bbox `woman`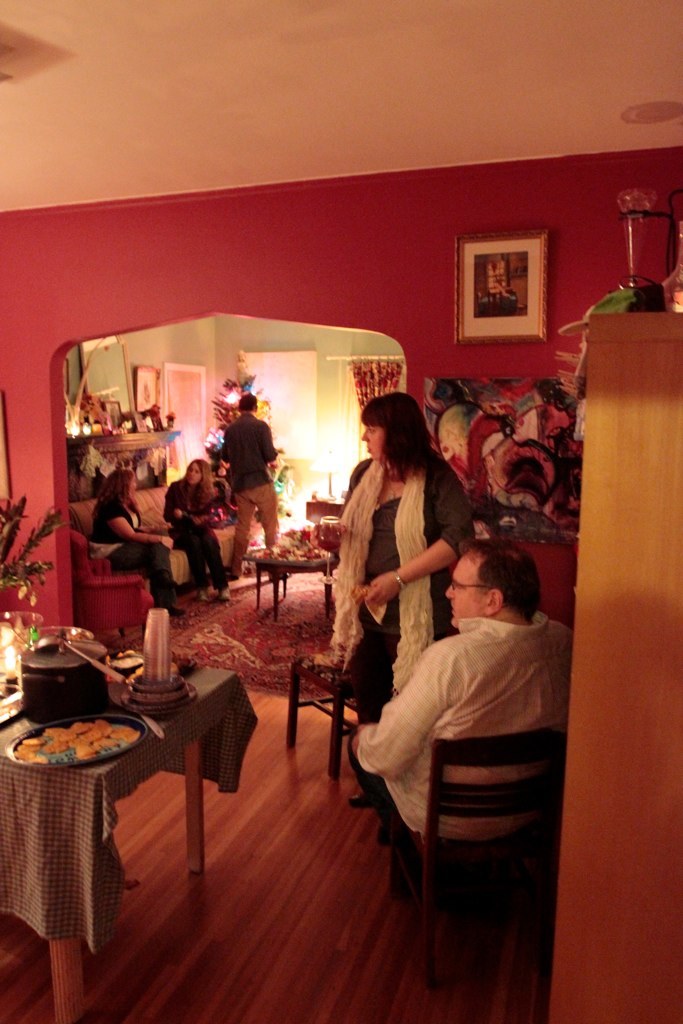
box=[329, 387, 483, 829]
